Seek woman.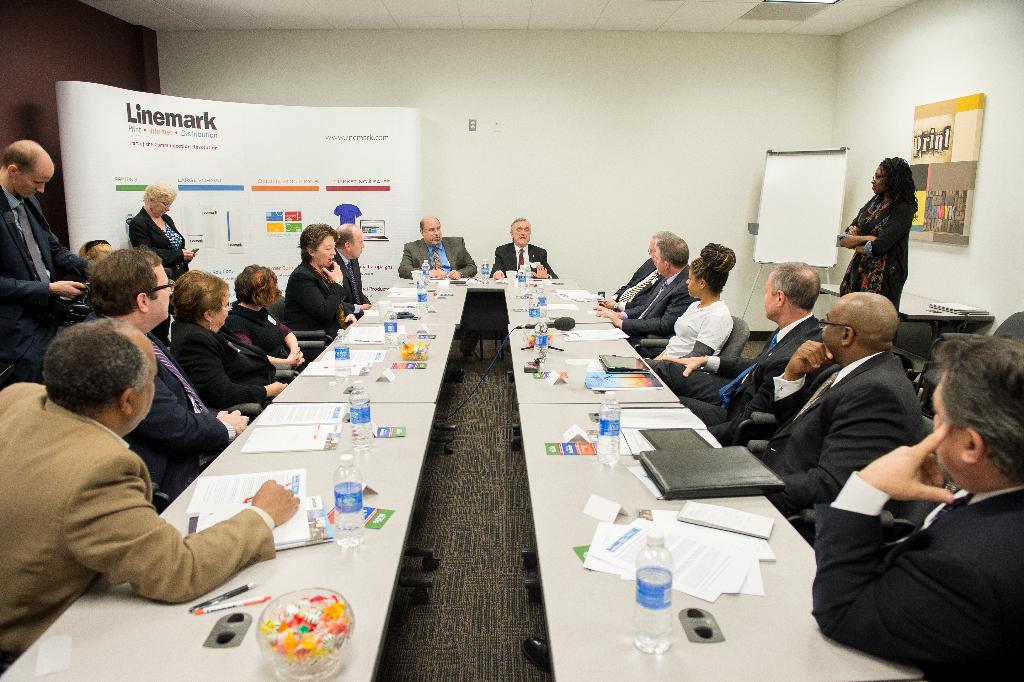
<box>172,269,287,406</box>.
